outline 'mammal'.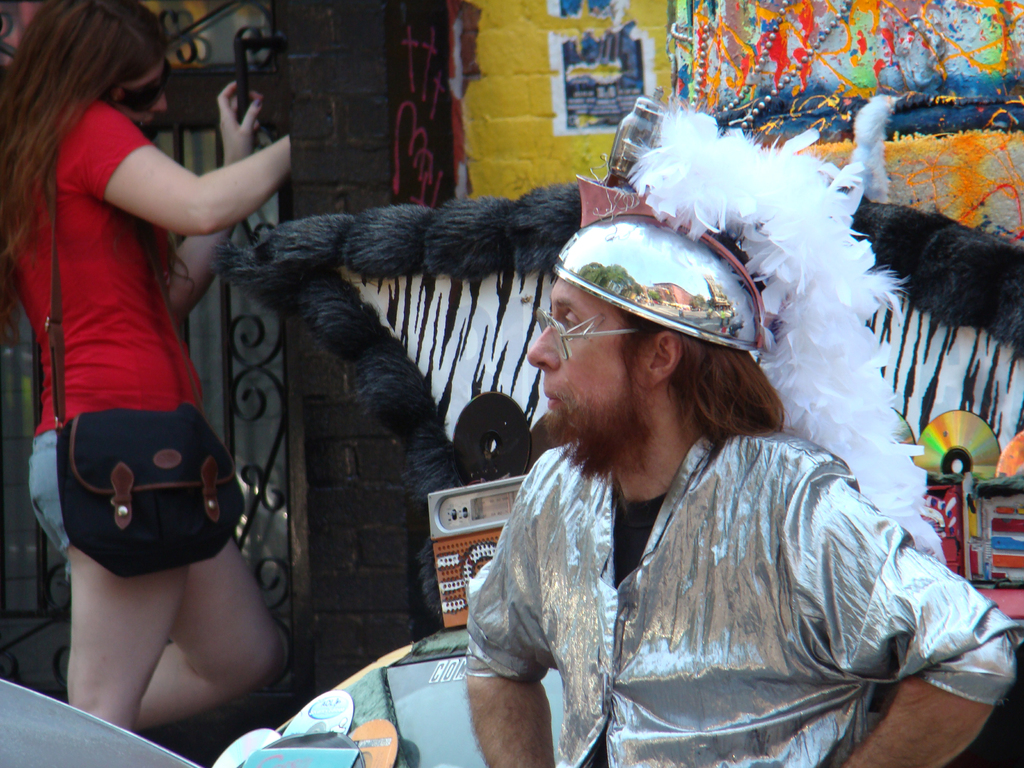
Outline: 461 208 1023 767.
